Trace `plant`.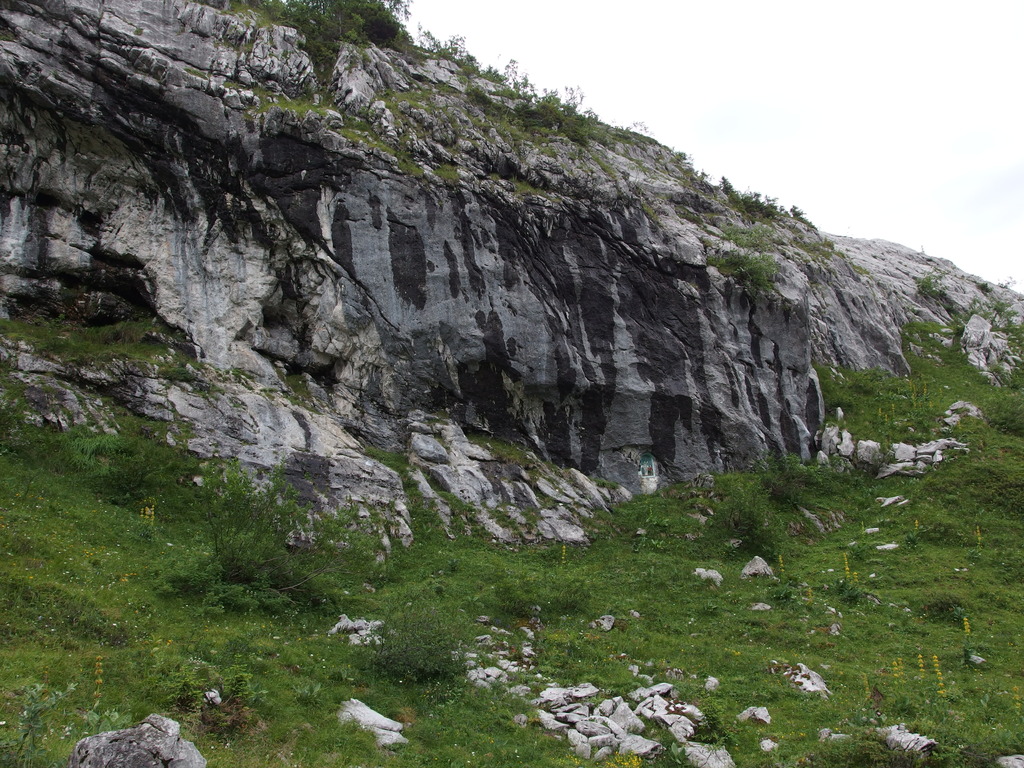
Traced to <region>365, 586, 469, 696</region>.
